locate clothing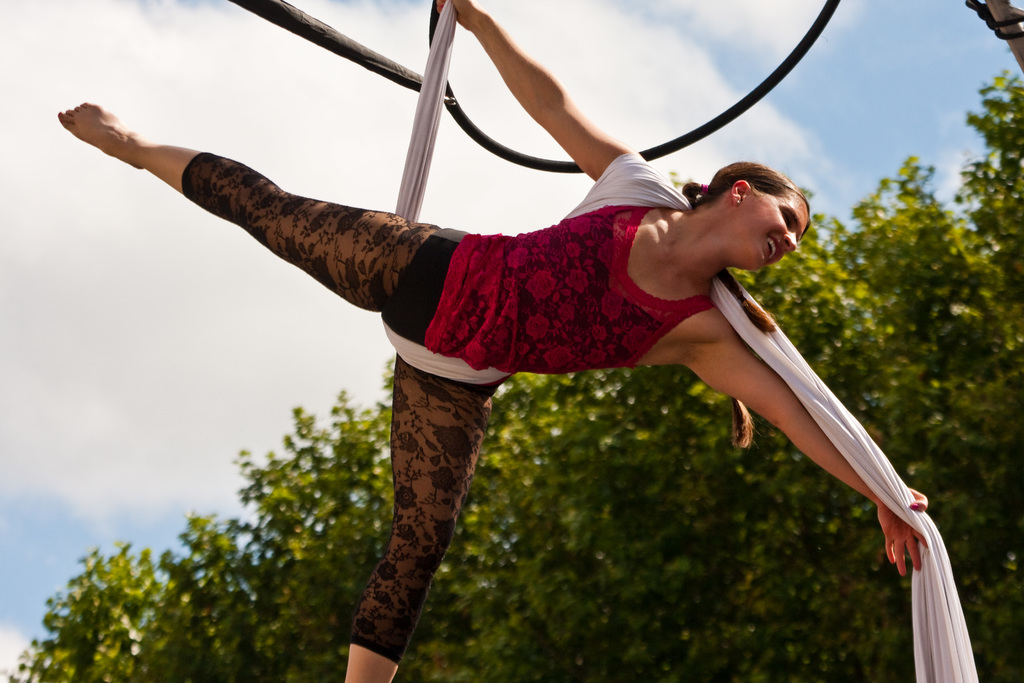
{"left": 427, "top": 204, "right": 718, "bottom": 369}
